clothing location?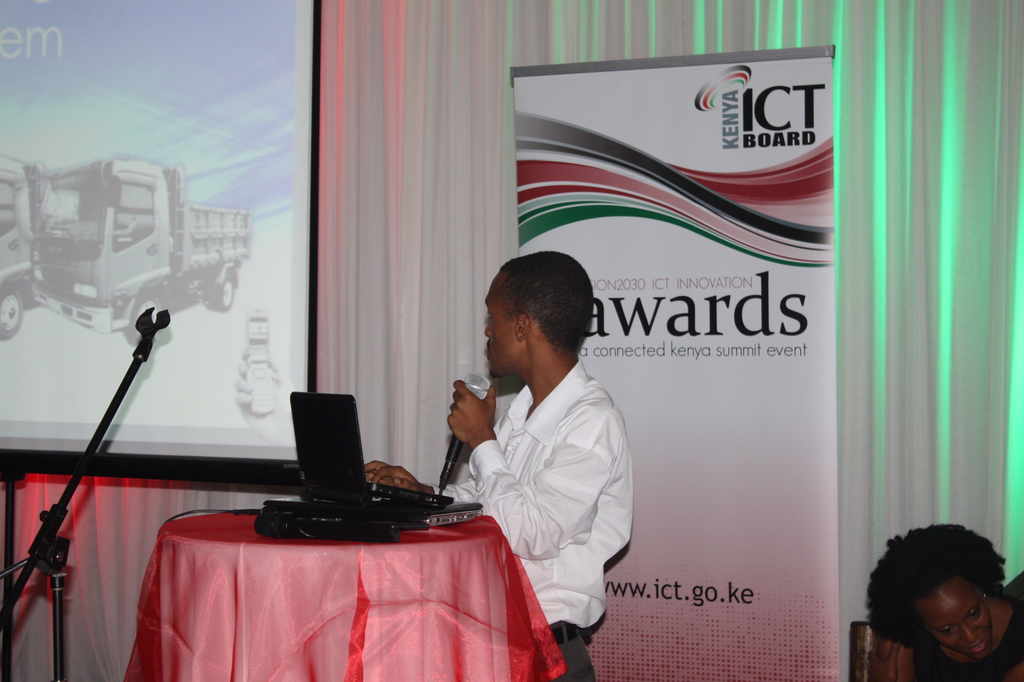
{"x1": 544, "y1": 628, "x2": 594, "y2": 681}
